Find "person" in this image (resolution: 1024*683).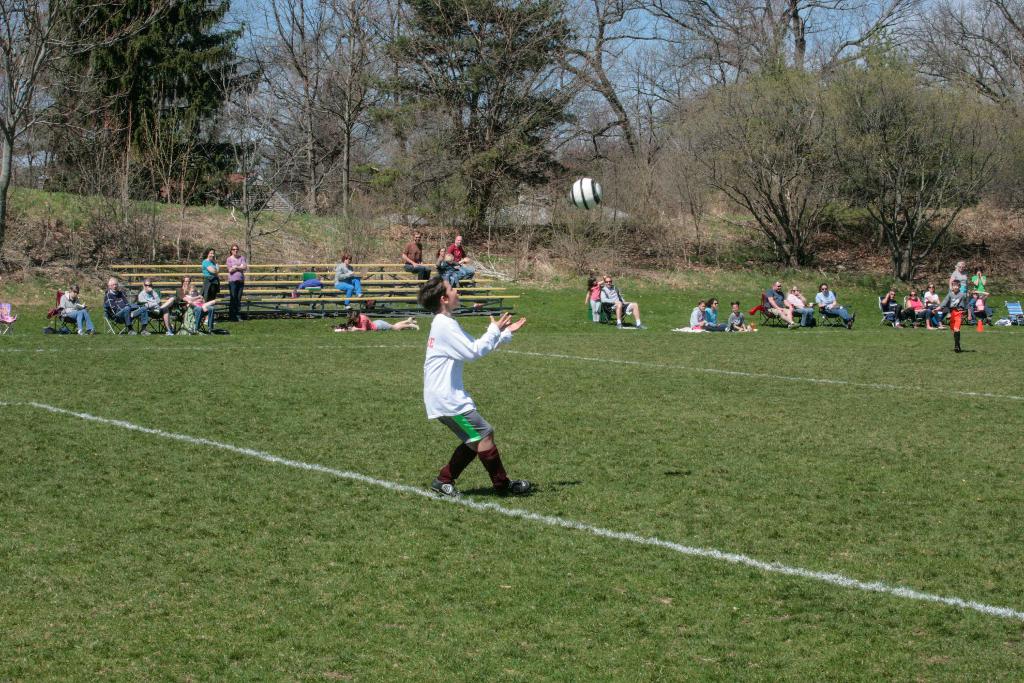
x1=198, y1=244, x2=219, y2=314.
